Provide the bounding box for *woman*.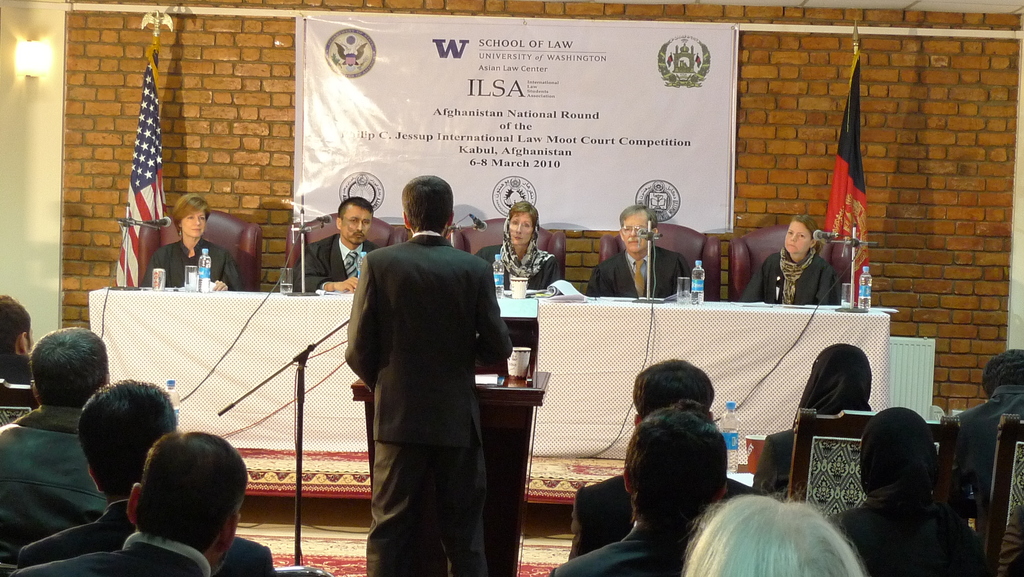
[143,191,243,291].
